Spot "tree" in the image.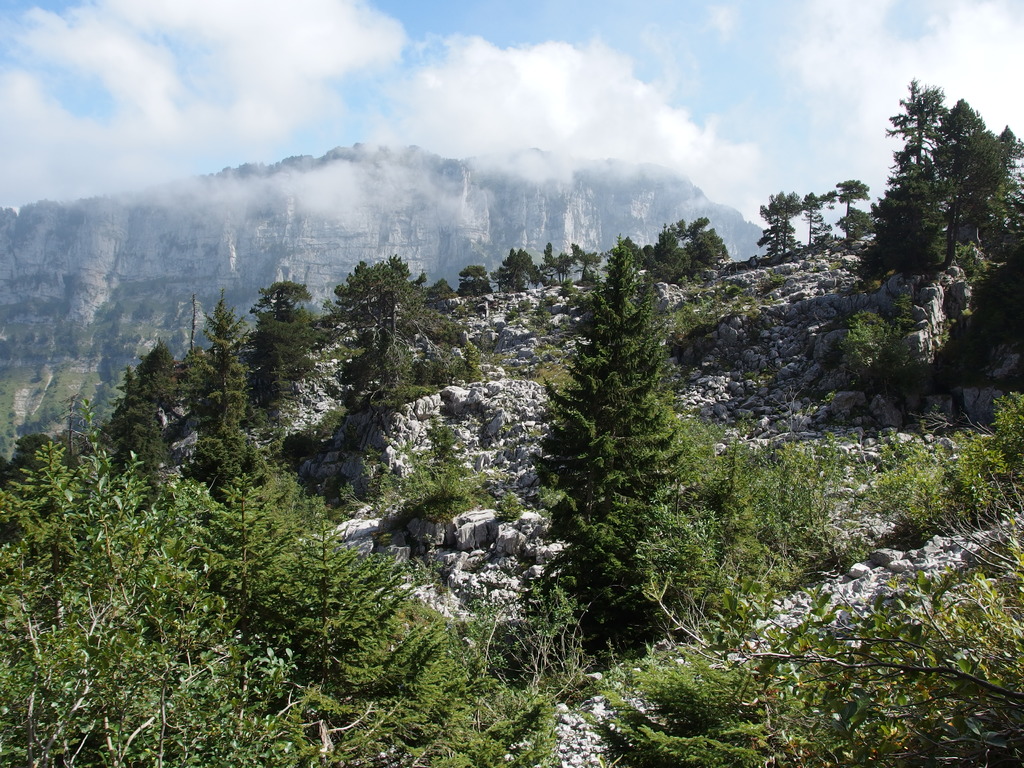
"tree" found at bbox(245, 525, 432, 704).
